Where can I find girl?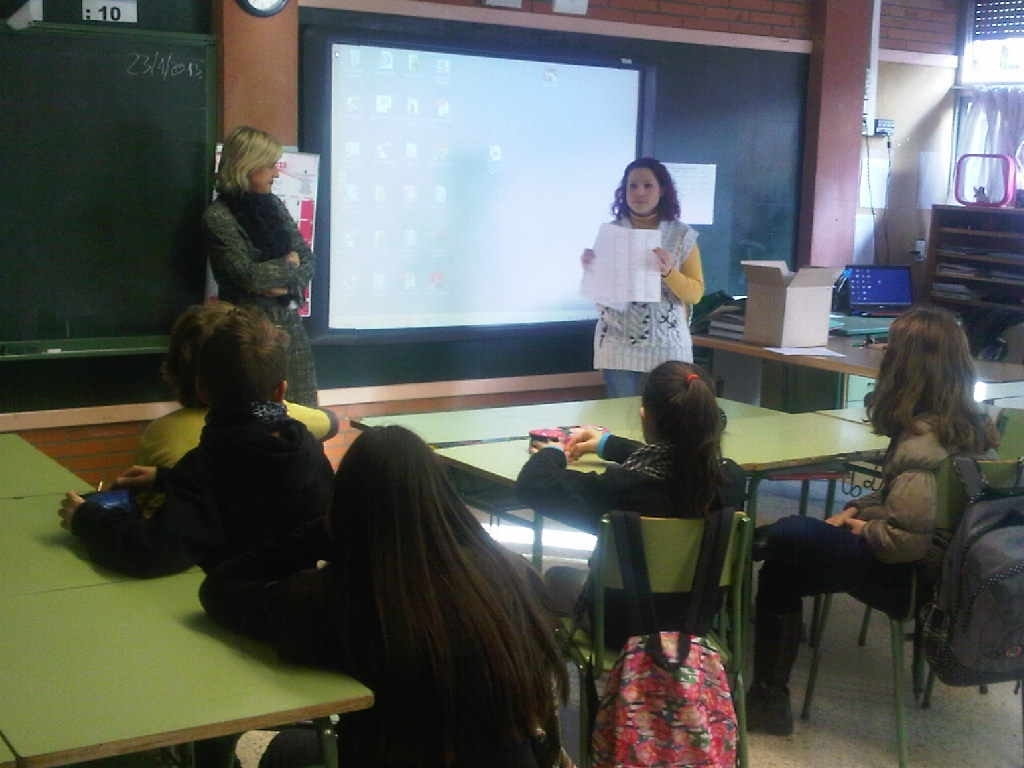
You can find it at pyautogui.locateOnScreen(203, 422, 569, 767).
